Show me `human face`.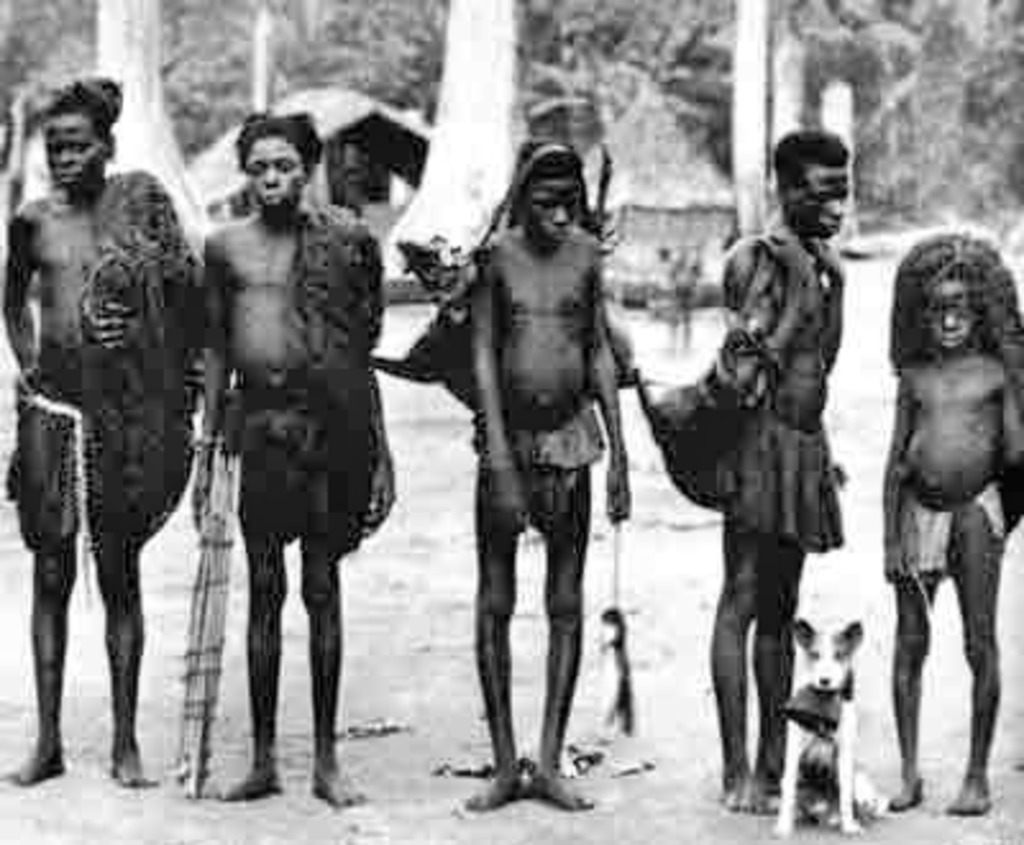
`human face` is here: 932,279,978,353.
